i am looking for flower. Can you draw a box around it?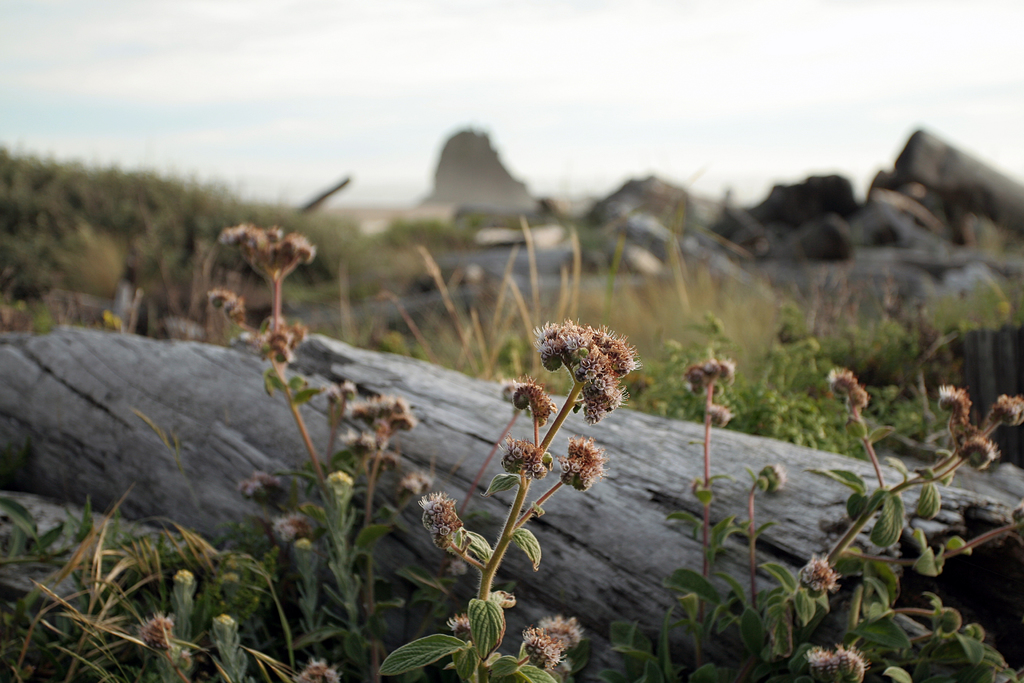
Sure, the bounding box is 797/559/833/599.
